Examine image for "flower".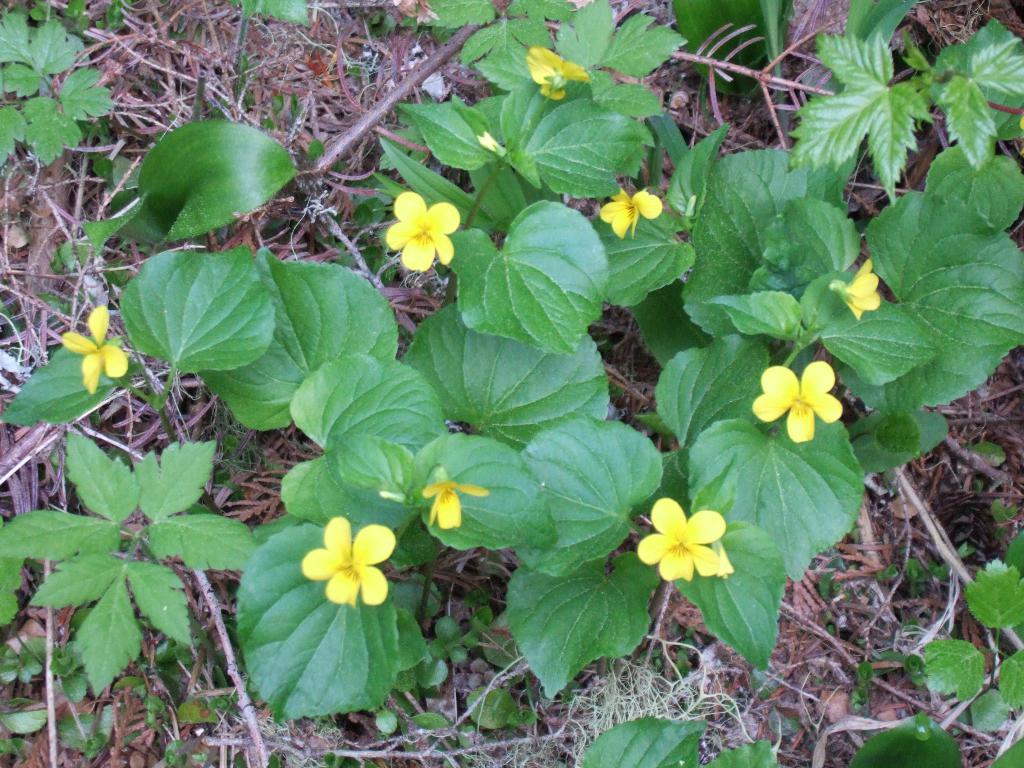
Examination result: [left=599, top=188, right=662, bottom=243].
